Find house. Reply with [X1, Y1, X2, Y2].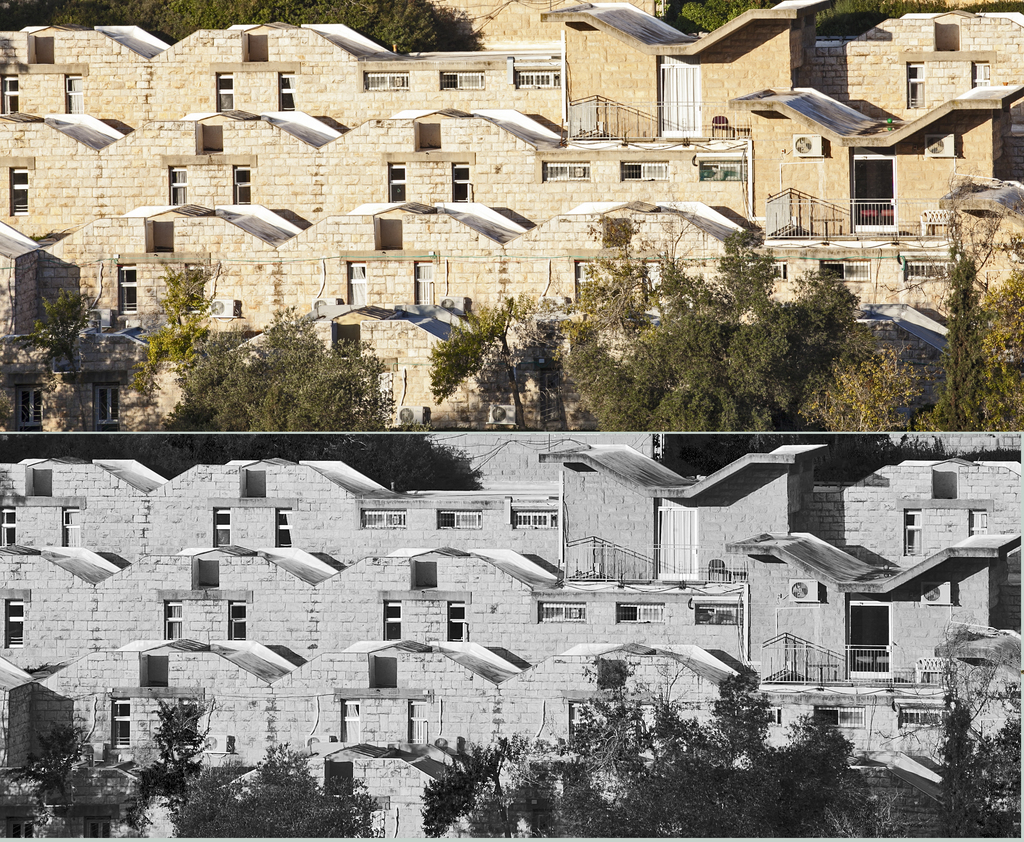
[840, 13, 1023, 123].
